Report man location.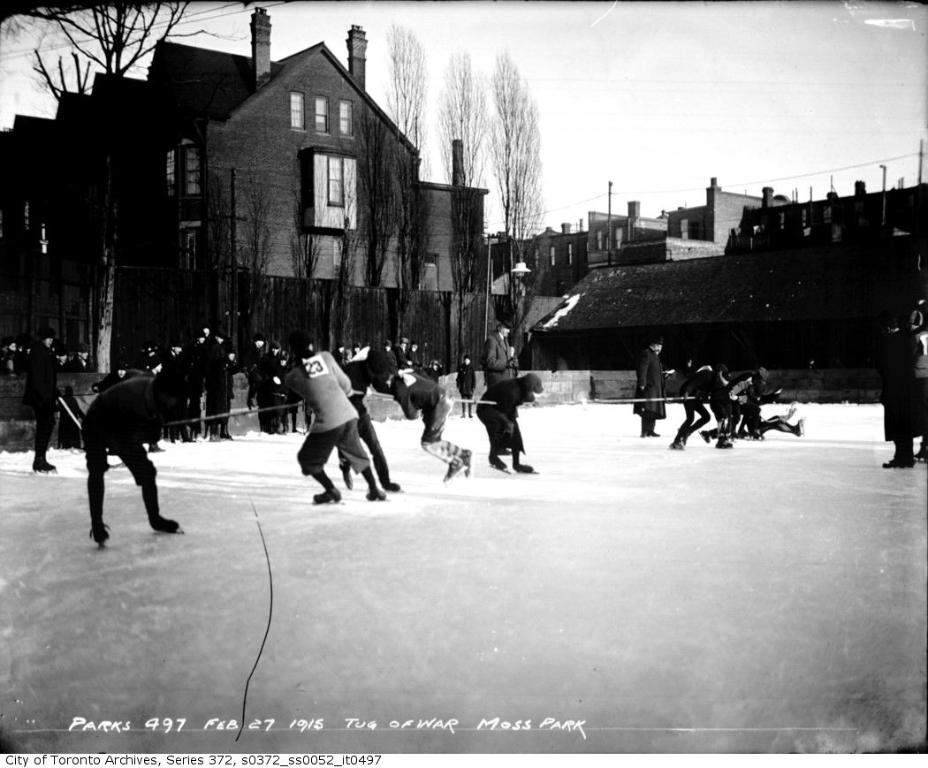
Report: left=397, top=336, right=412, bottom=366.
